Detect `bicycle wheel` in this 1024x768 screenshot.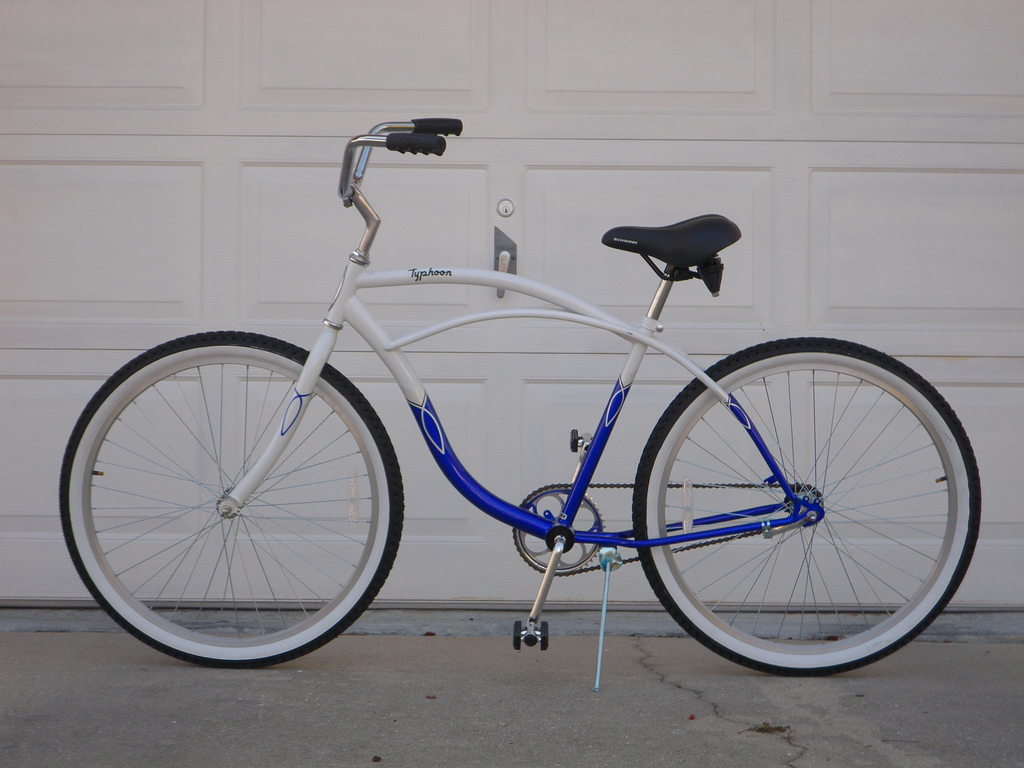
Detection: {"left": 60, "top": 328, "right": 409, "bottom": 669}.
